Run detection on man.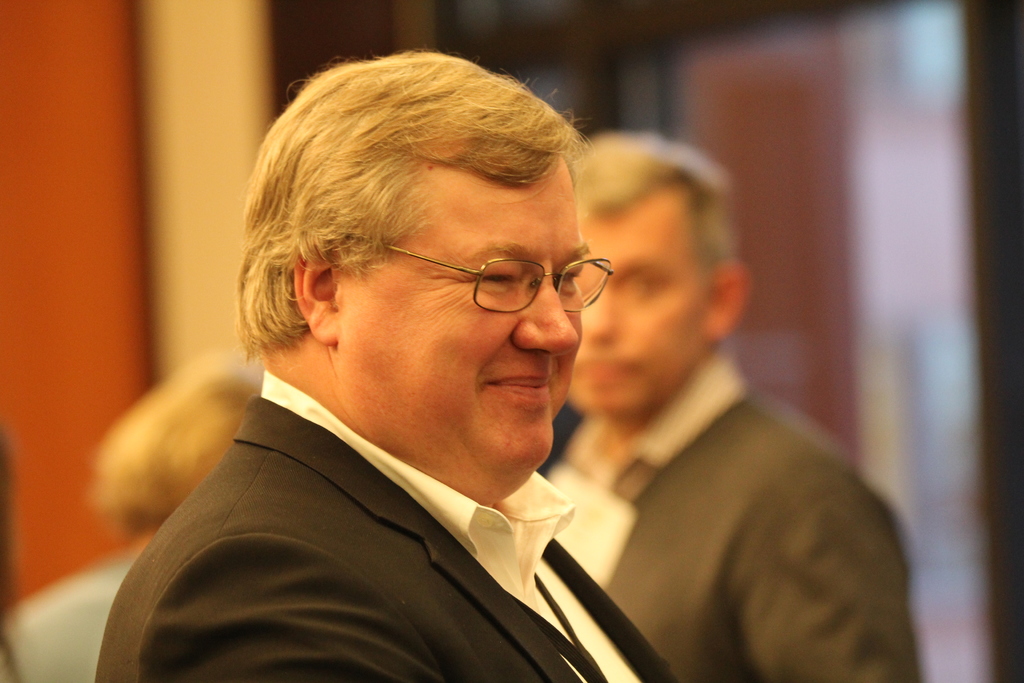
Result: Rect(94, 49, 676, 682).
